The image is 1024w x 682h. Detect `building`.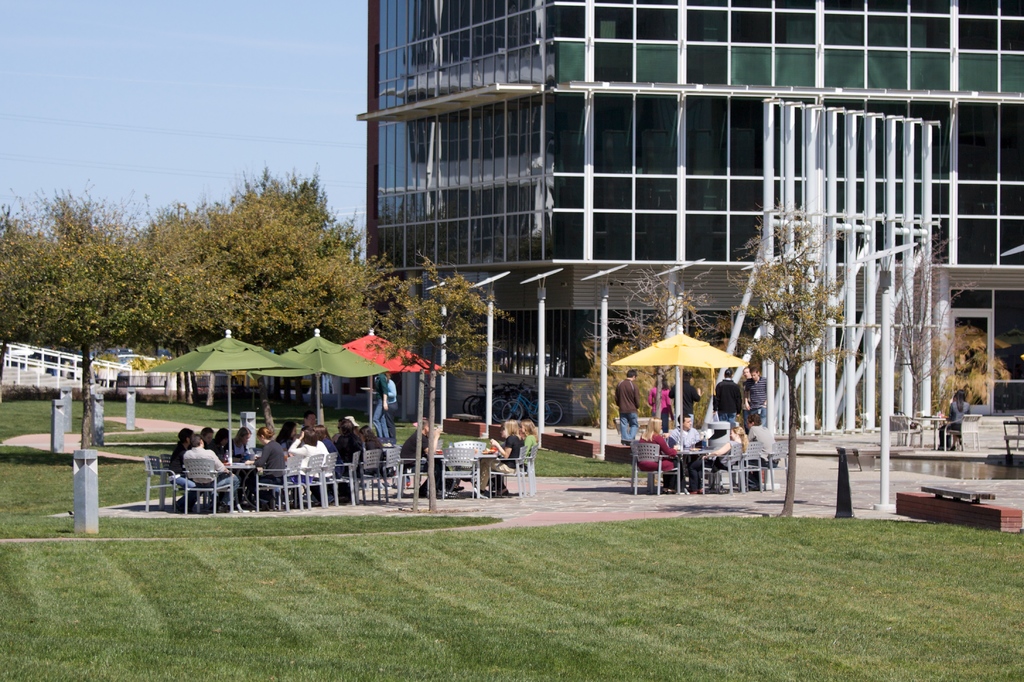
Detection: 245, 0, 1023, 464.
